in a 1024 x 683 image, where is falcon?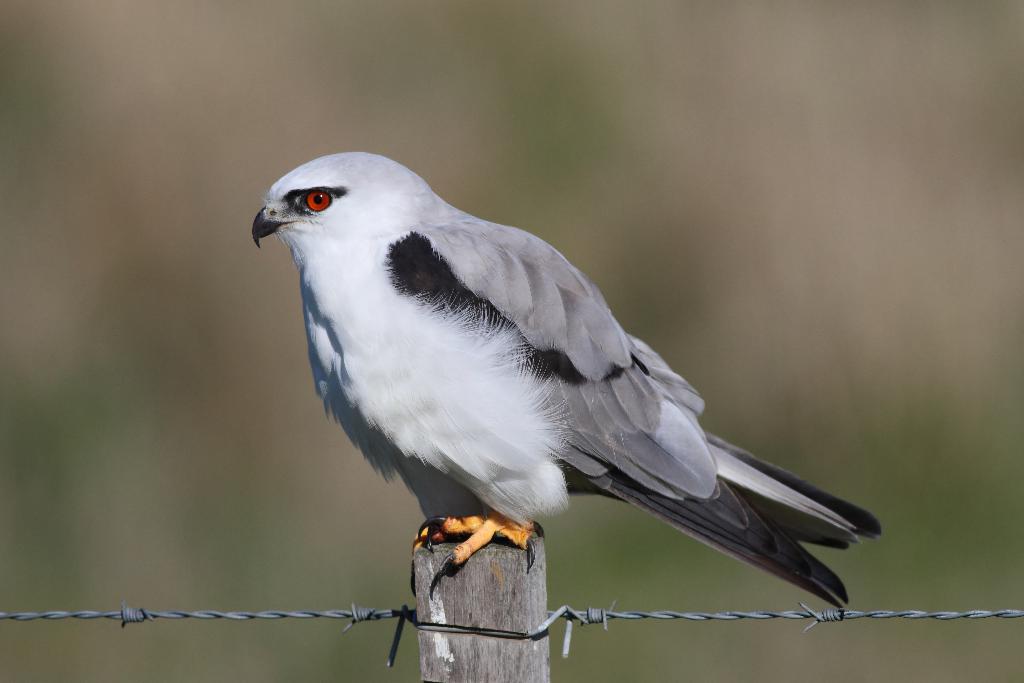
[246, 151, 892, 614].
